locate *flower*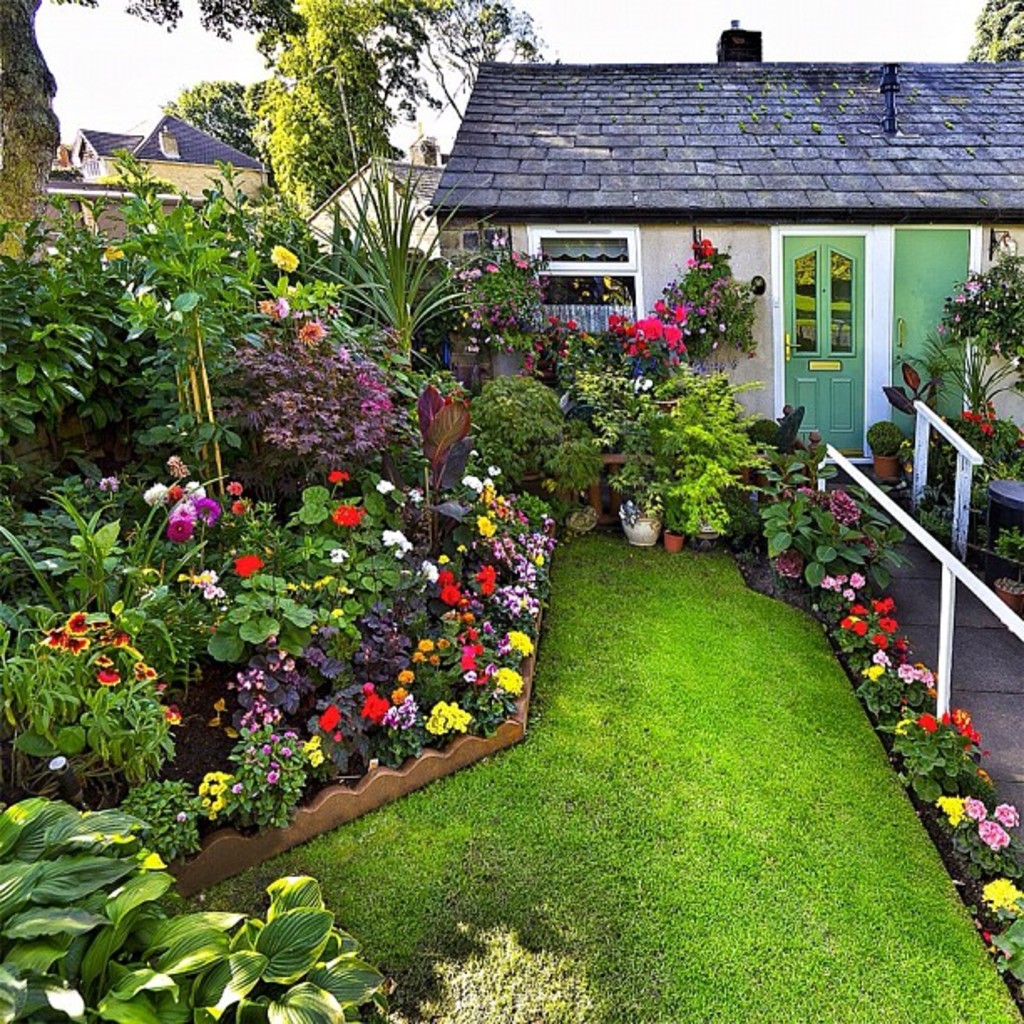
(100,470,120,495)
